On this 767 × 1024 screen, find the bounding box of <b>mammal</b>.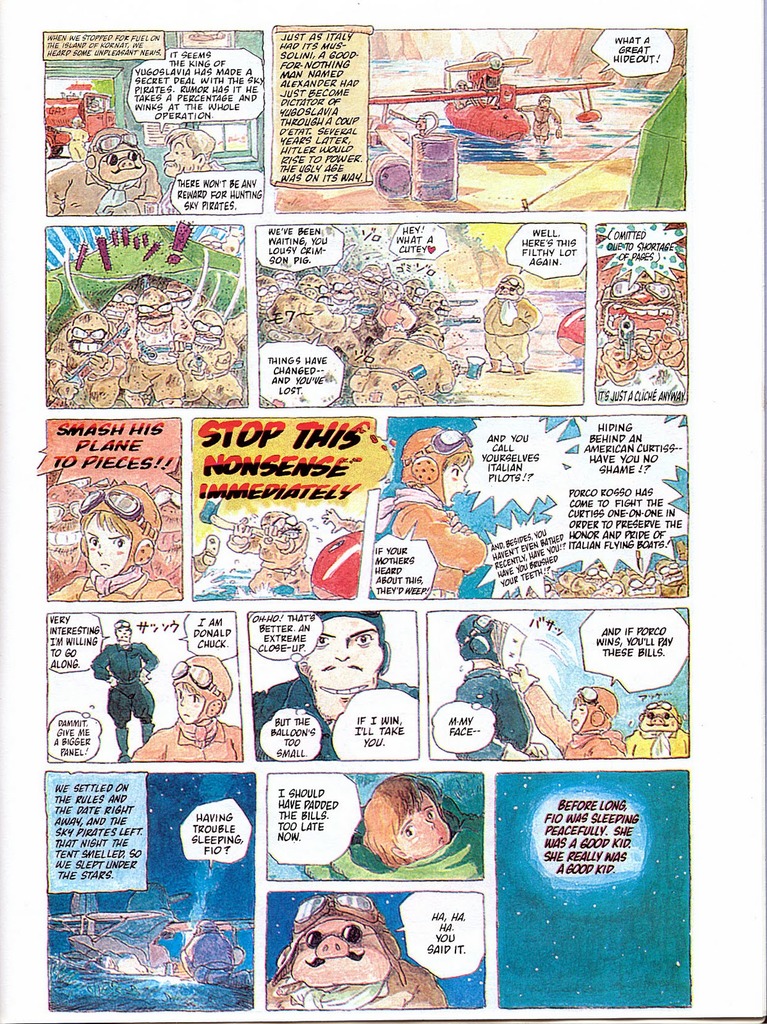
Bounding box: pyautogui.locateOnScreen(182, 918, 250, 986).
